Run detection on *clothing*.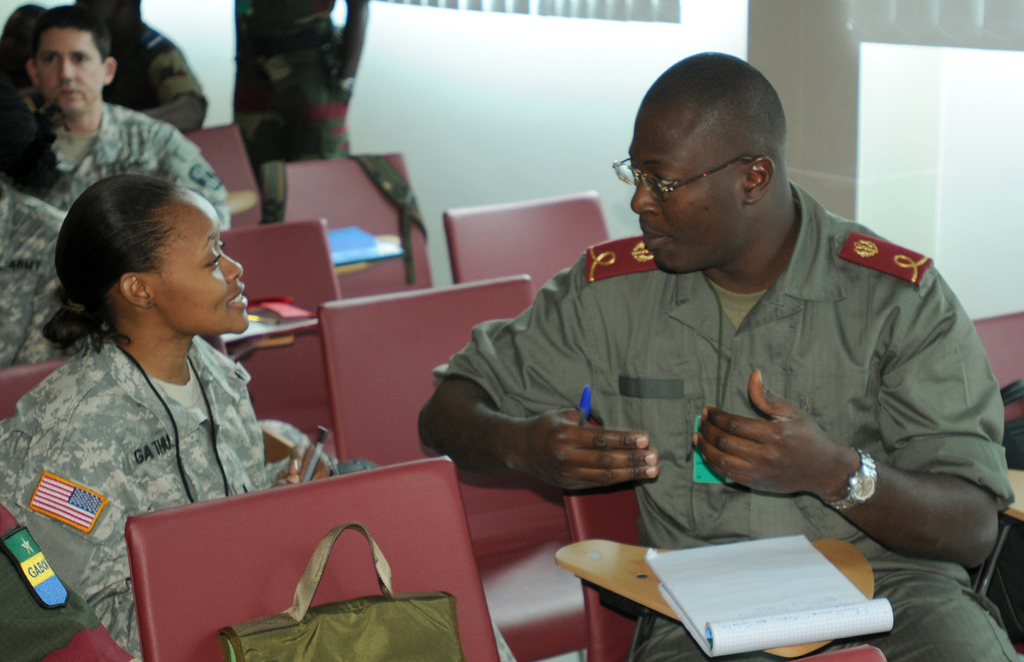
Result: (x1=39, y1=104, x2=234, y2=235).
